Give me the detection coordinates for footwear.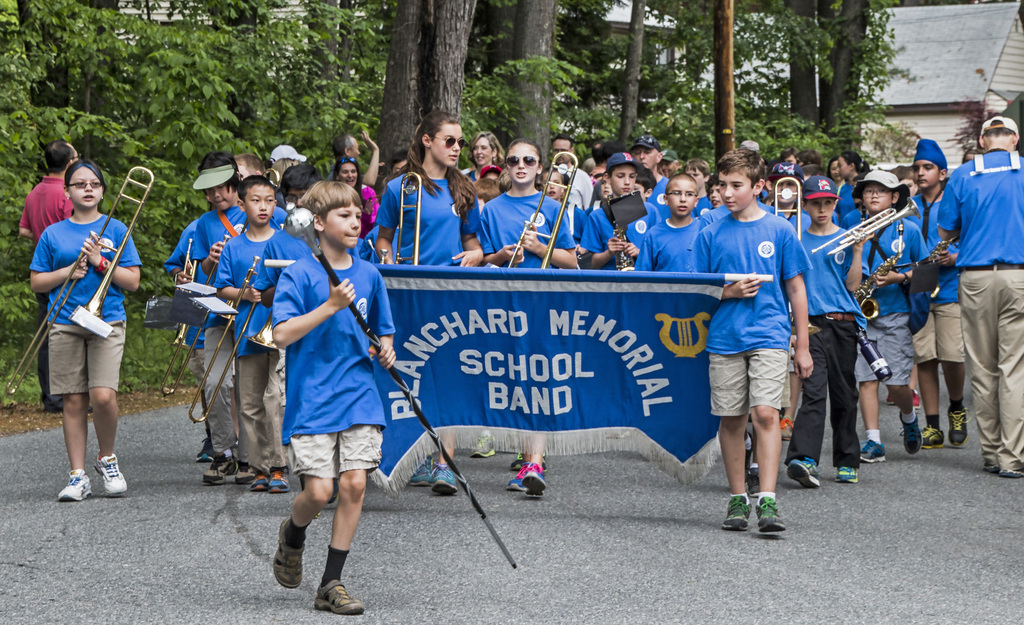
crop(920, 424, 948, 446).
